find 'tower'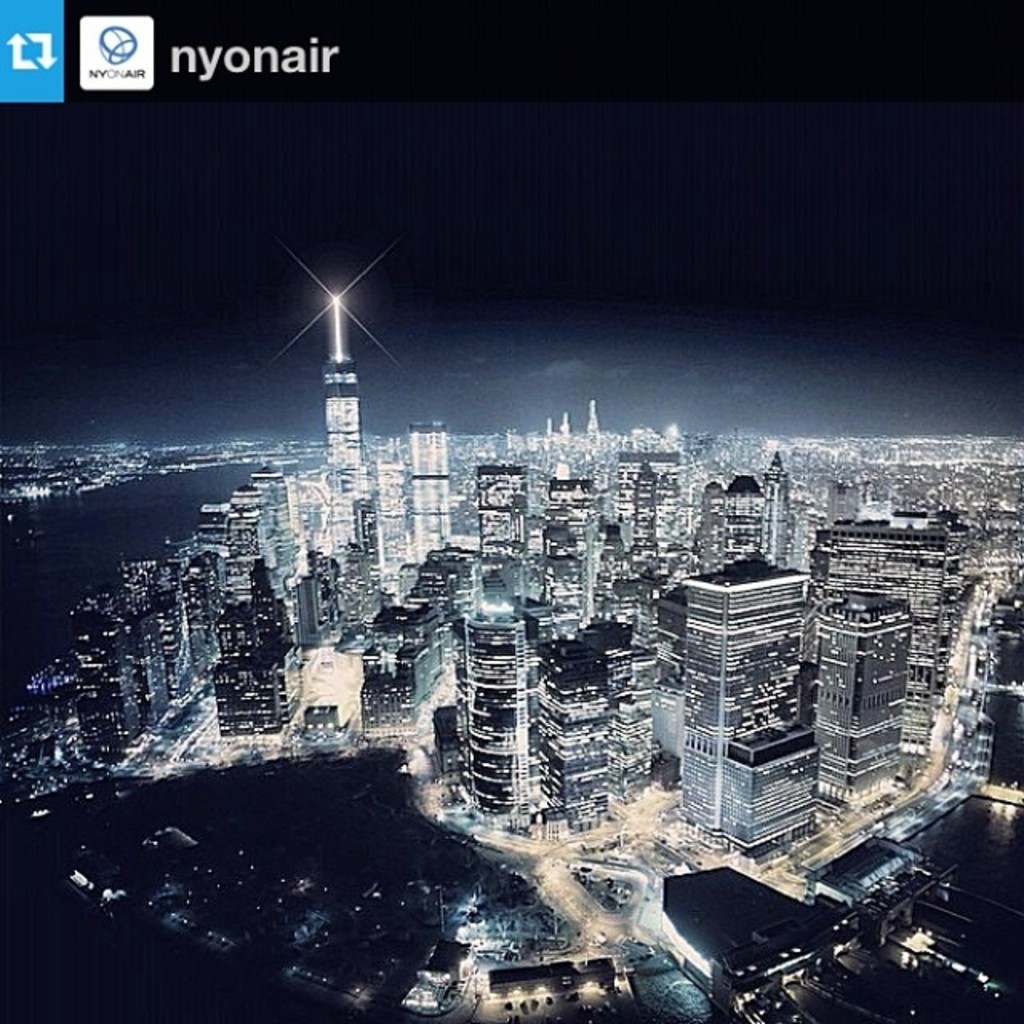
[x1=323, y1=293, x2=363, y2=472]
